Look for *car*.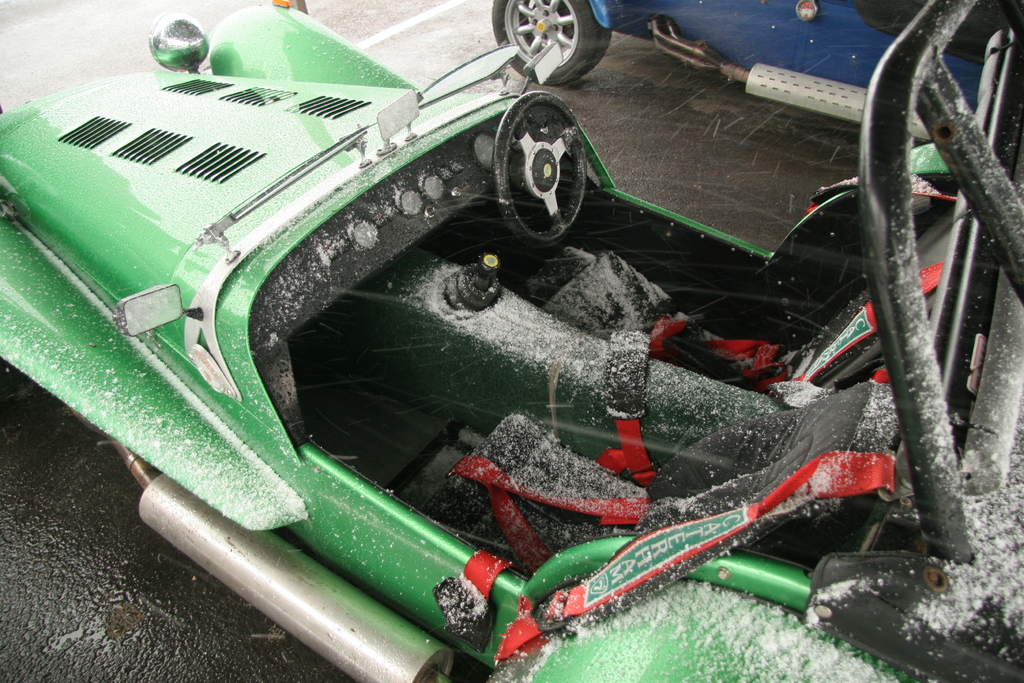
Found: 0,0,1023,682.
